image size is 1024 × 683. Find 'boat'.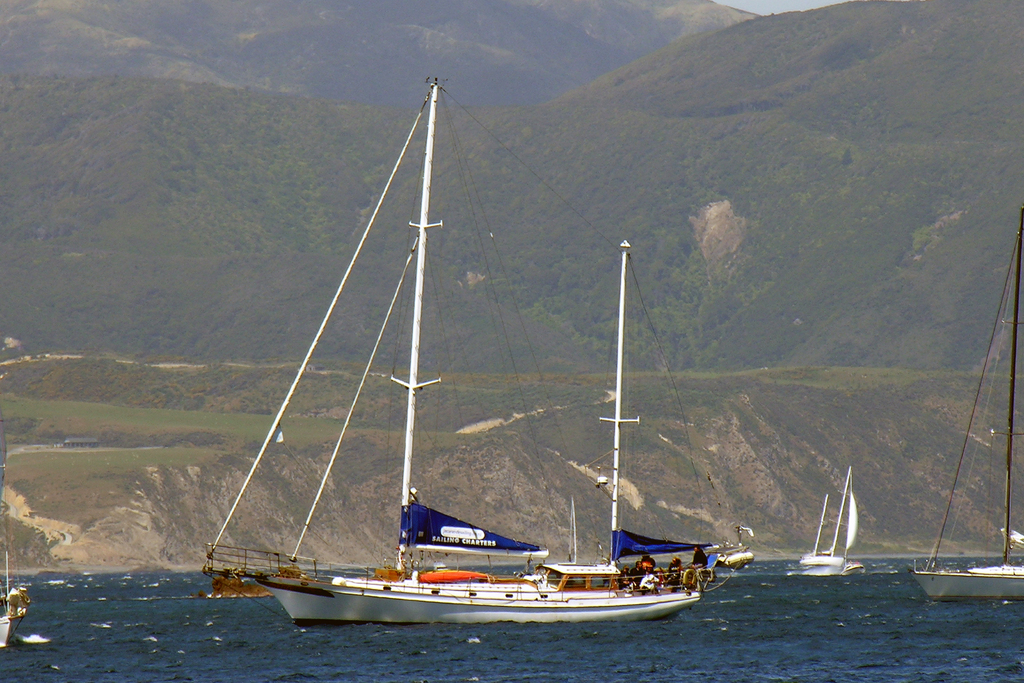
0,447,32,643.
